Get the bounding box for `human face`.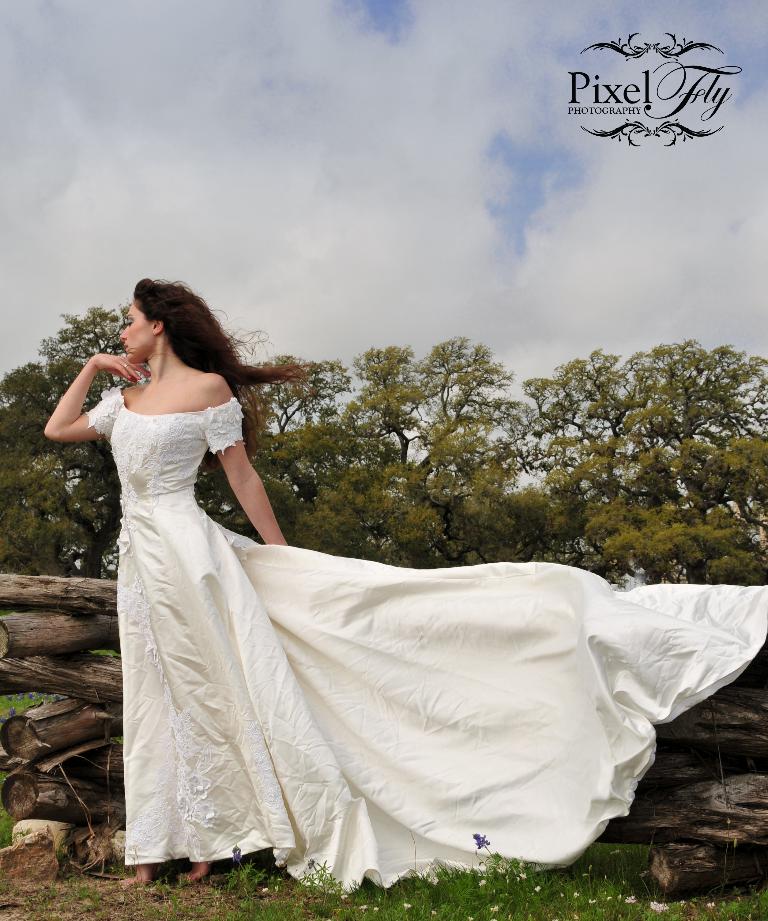
detection(115, 292, 151, 363).
